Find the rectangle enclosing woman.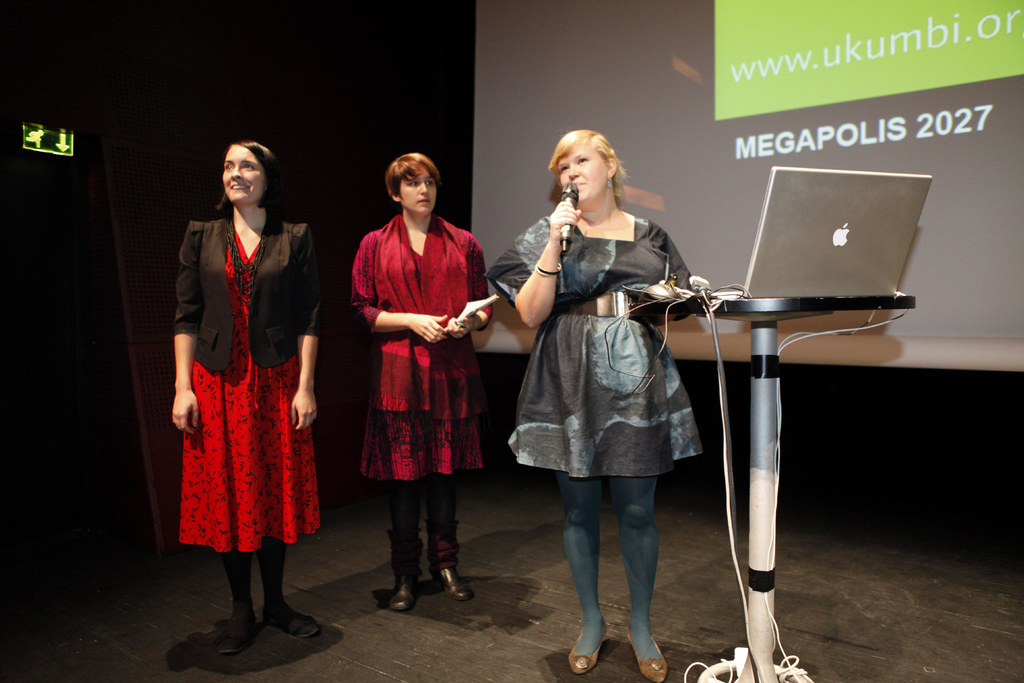
rect(344, 154, 496, 612).
